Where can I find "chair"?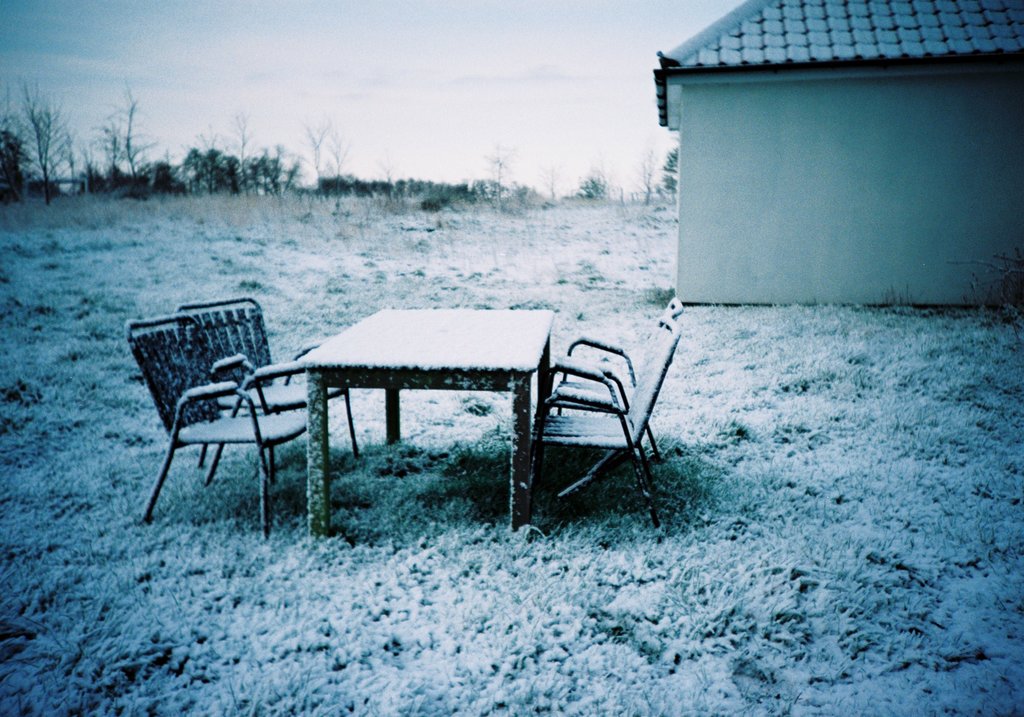
You can find it at l=528, t=296, r=680, b=434.
